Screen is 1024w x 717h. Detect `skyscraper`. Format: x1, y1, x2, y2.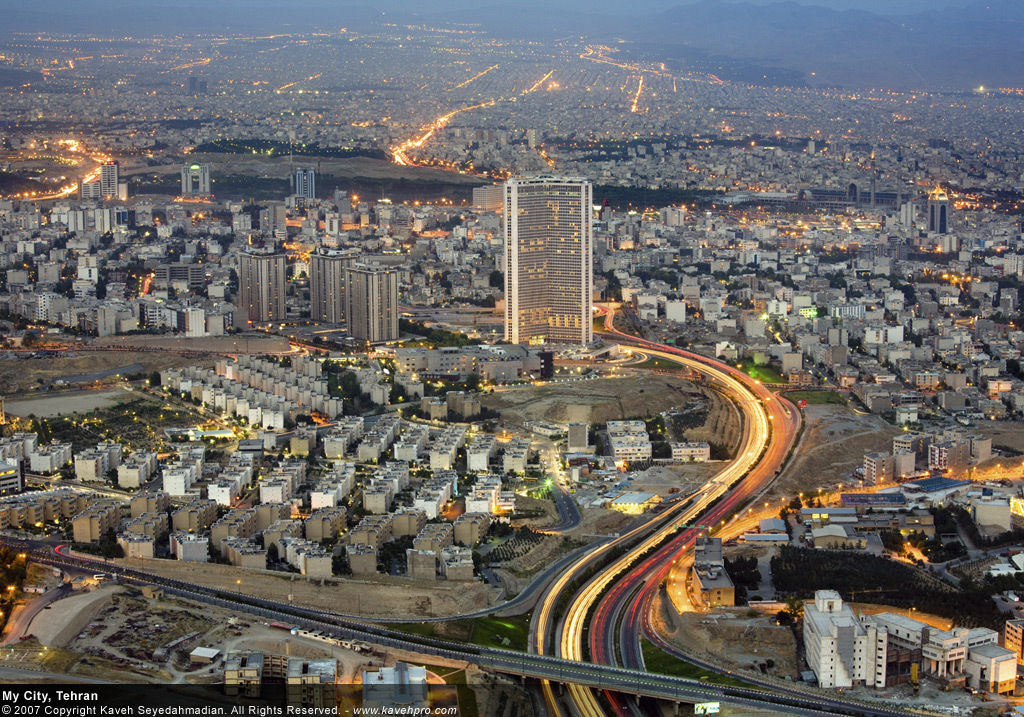
482, 152, 617, 342.
